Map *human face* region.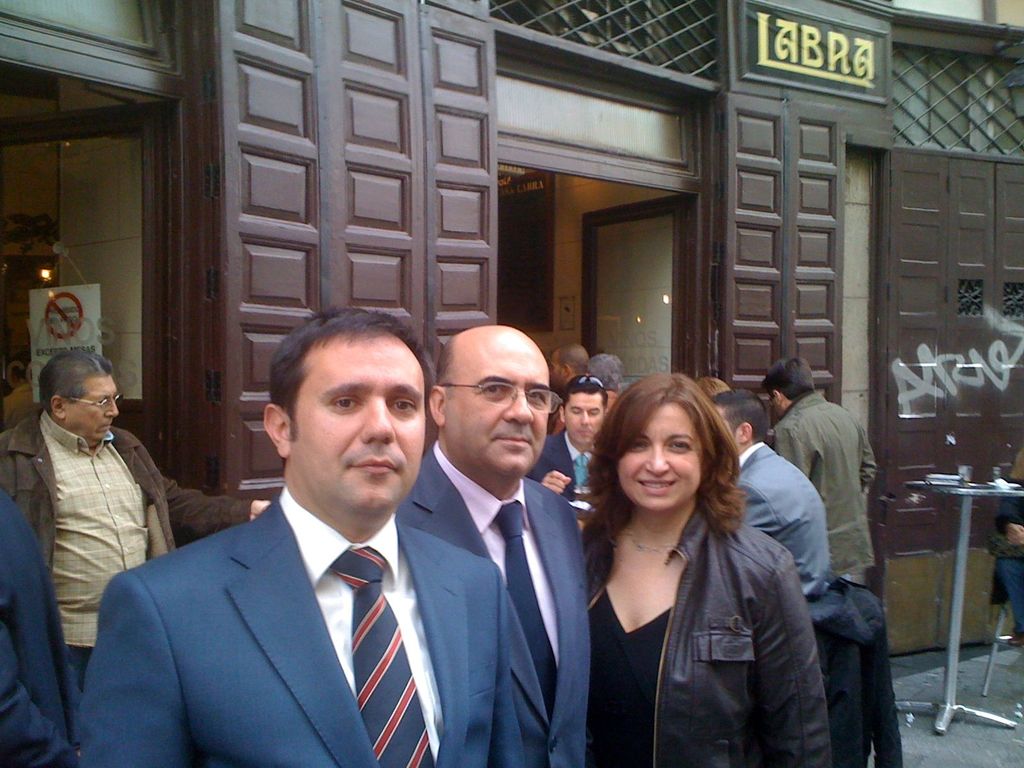
Mapped to {"left": 294, "top": 339, "right": 424, "bottom": 522}.
